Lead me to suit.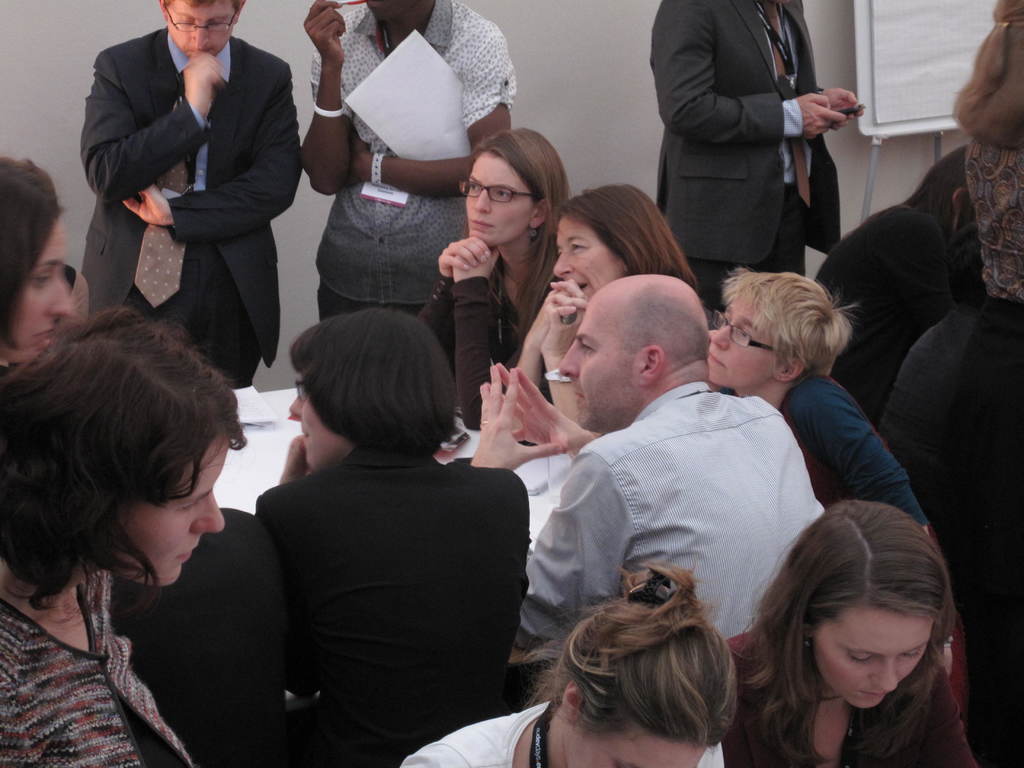
Lead to select_region(111, 506, 262, 767).
